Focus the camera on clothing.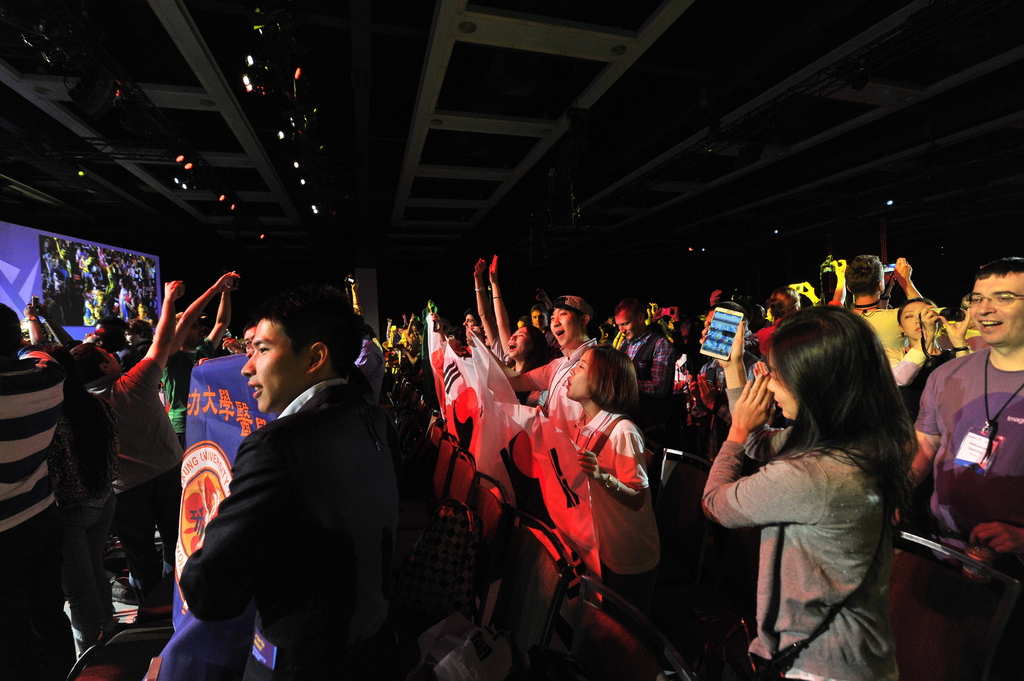
Focus region: (863,308,909,364).
